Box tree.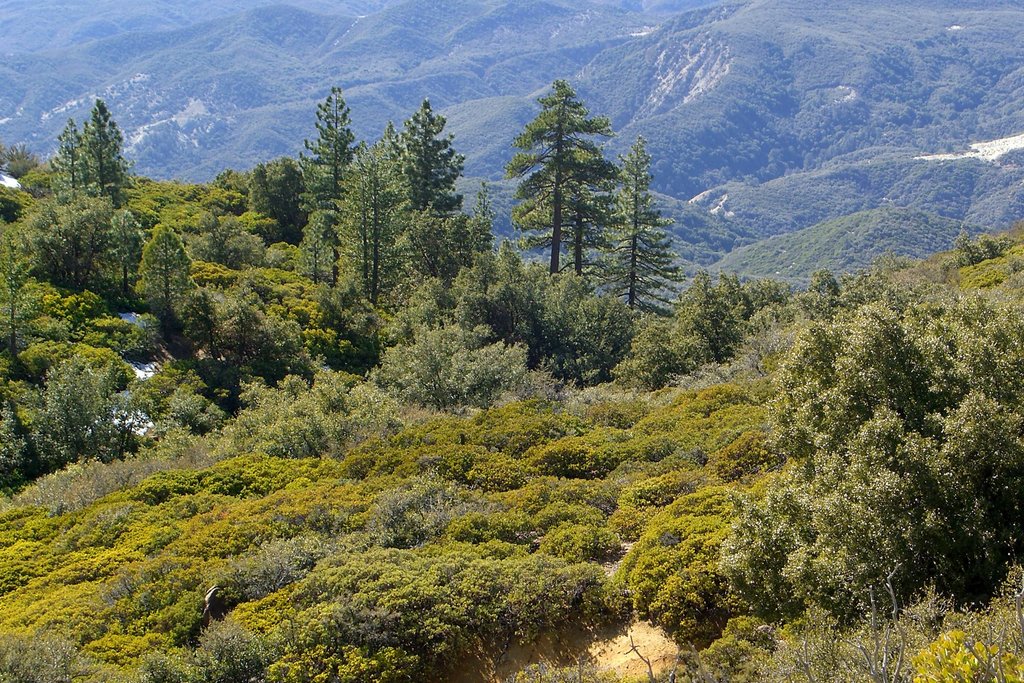
<box>197,210,266,280</box>.
